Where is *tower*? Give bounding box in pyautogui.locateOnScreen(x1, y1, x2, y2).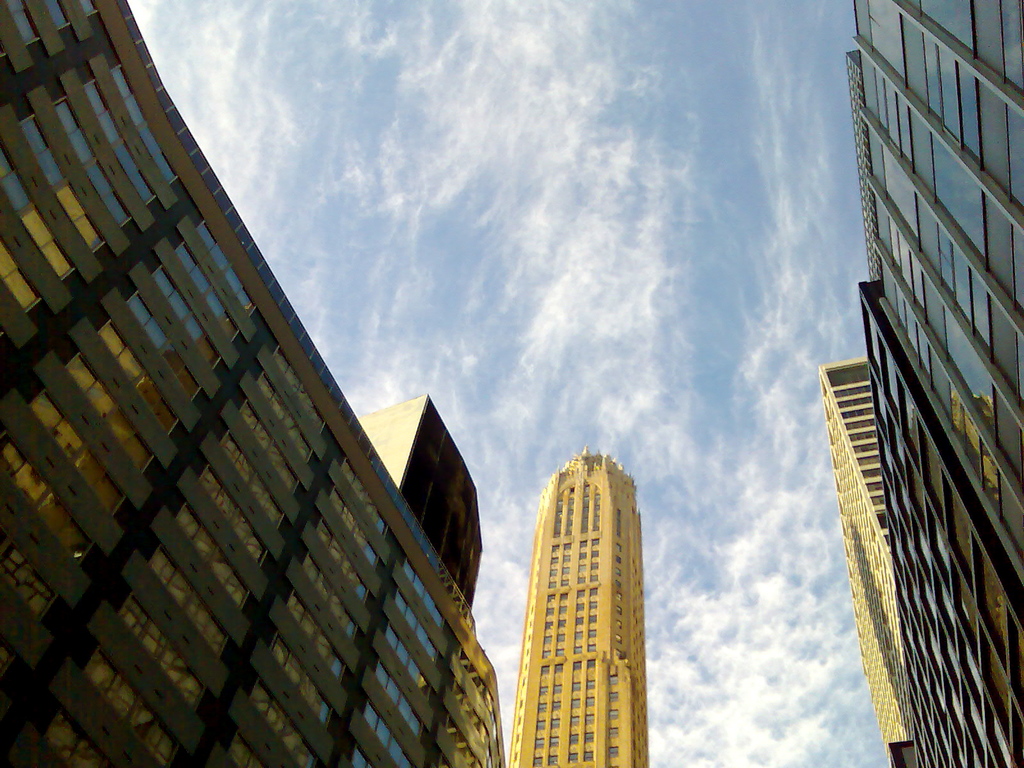
pyautogui.locateOnScreen(499, 417, 684, 767).
